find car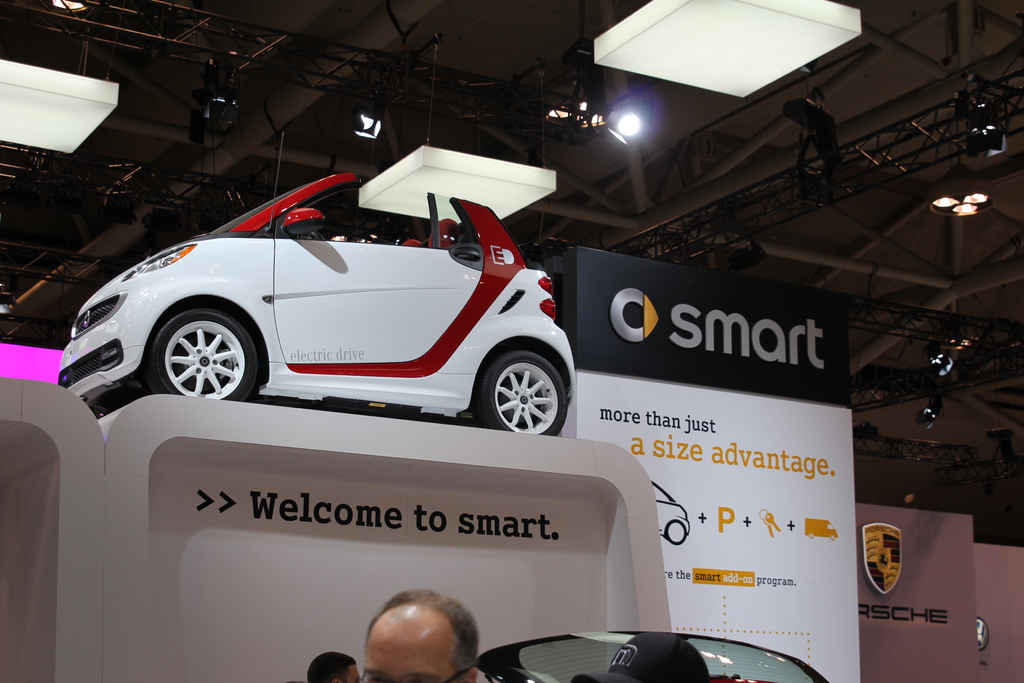
box=[472, 631, 833, 682]
